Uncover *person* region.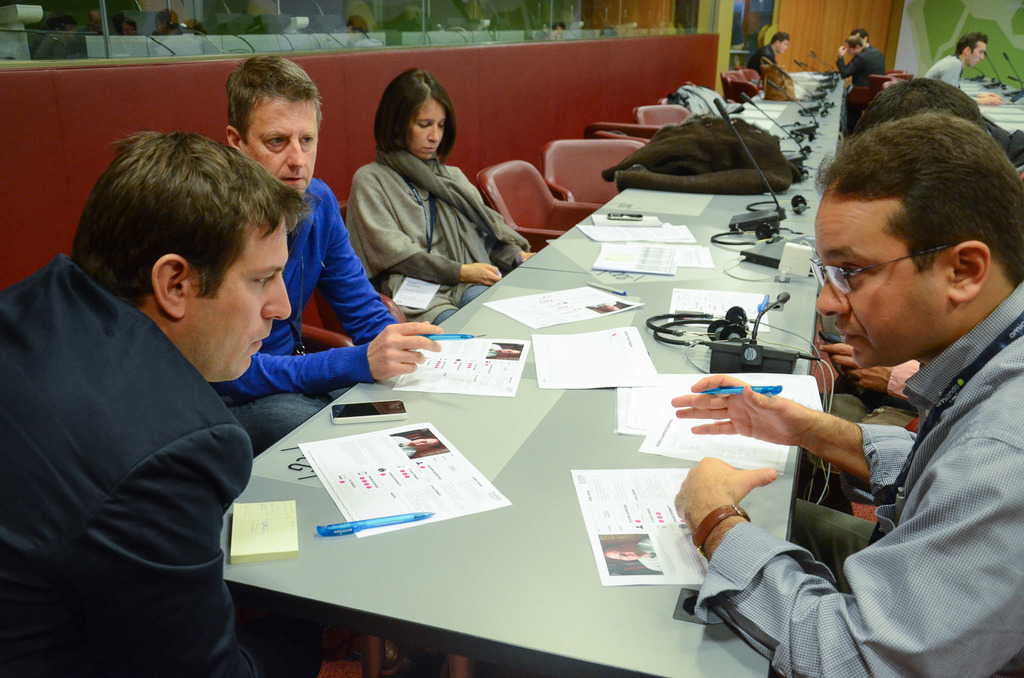
Uncovered: [x1=0, y1=126, x2=308, y2=677].
